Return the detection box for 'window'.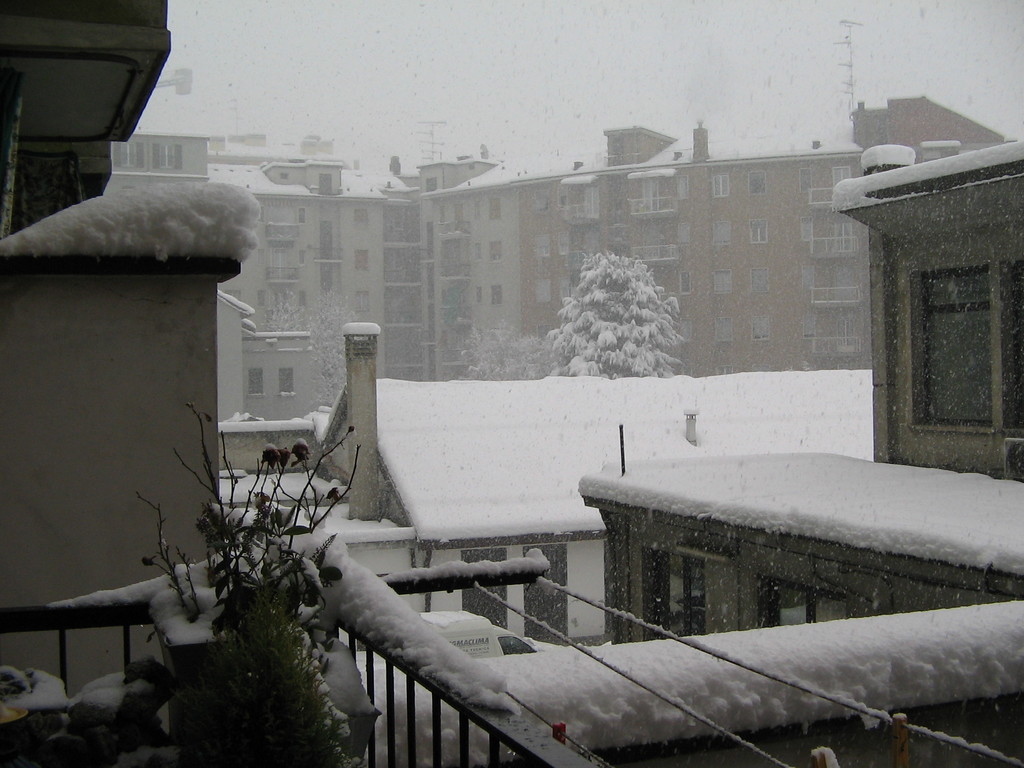
352, 249, 373, 273.
